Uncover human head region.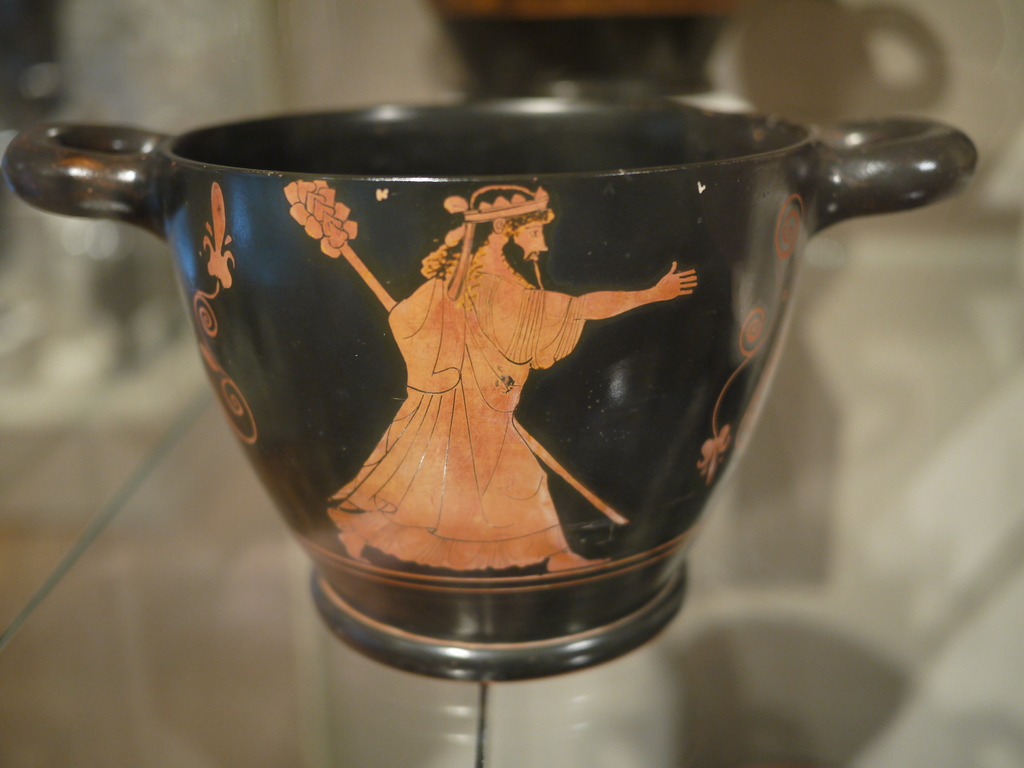
Uncovered: bbox=(474, 209, 547, 277).
